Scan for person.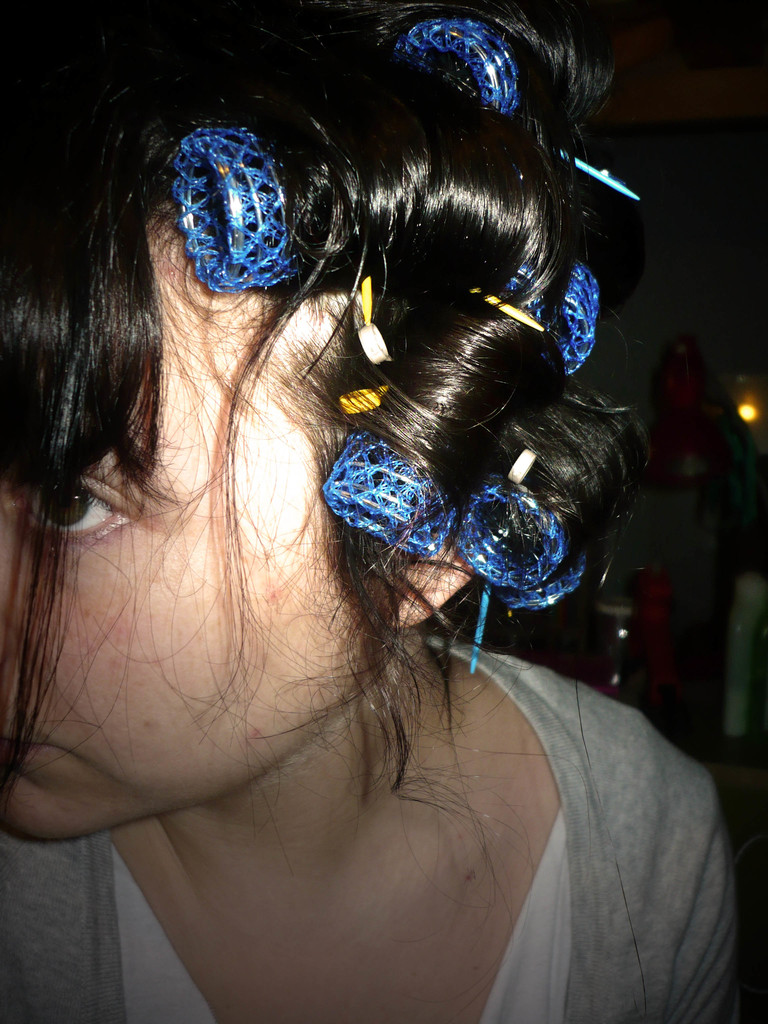
Scan result: (left=0, top=0, right=741, bottom=1023).
